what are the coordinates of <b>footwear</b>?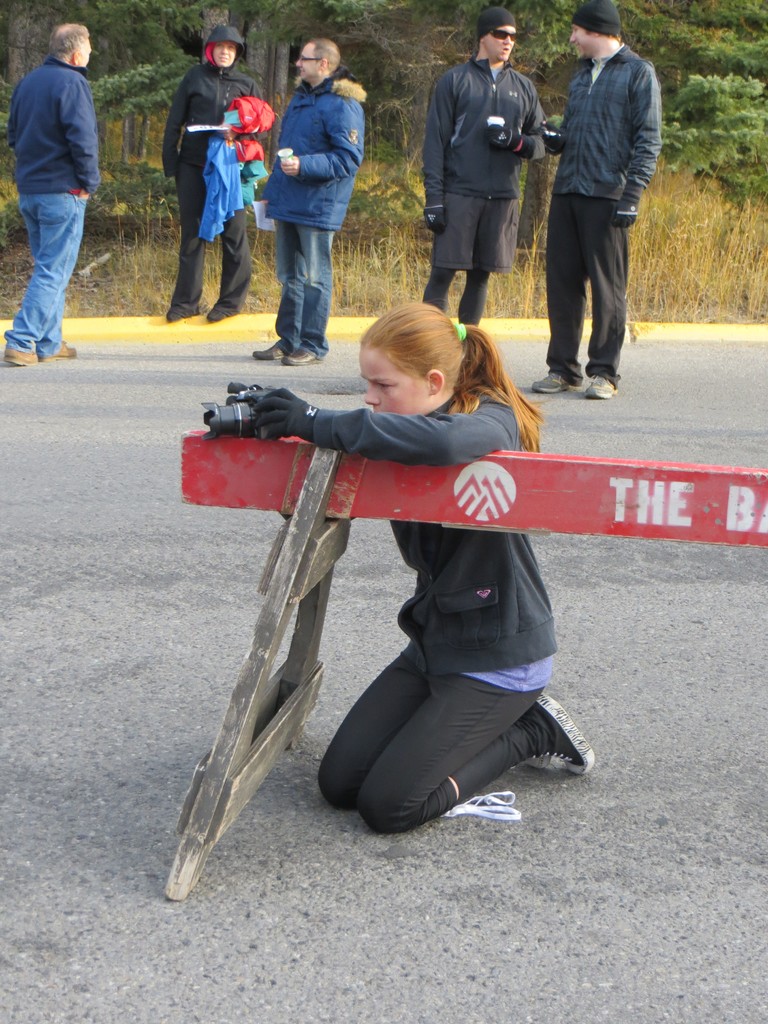
l=255, t=340, r=285, b=360.
